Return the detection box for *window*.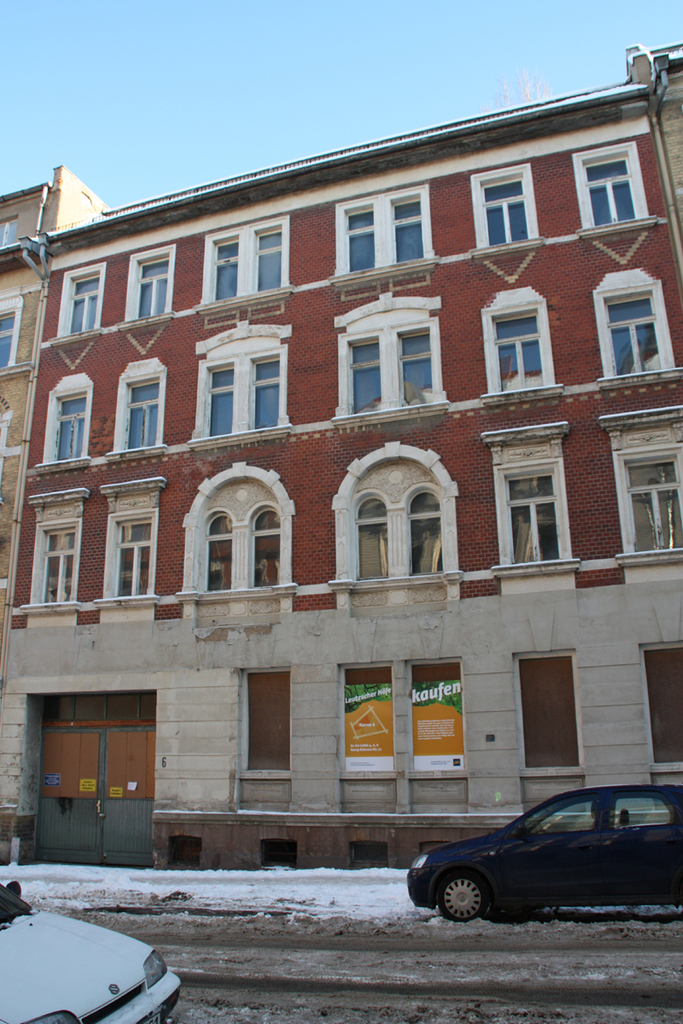
rect(0, 300, 20, 368).
